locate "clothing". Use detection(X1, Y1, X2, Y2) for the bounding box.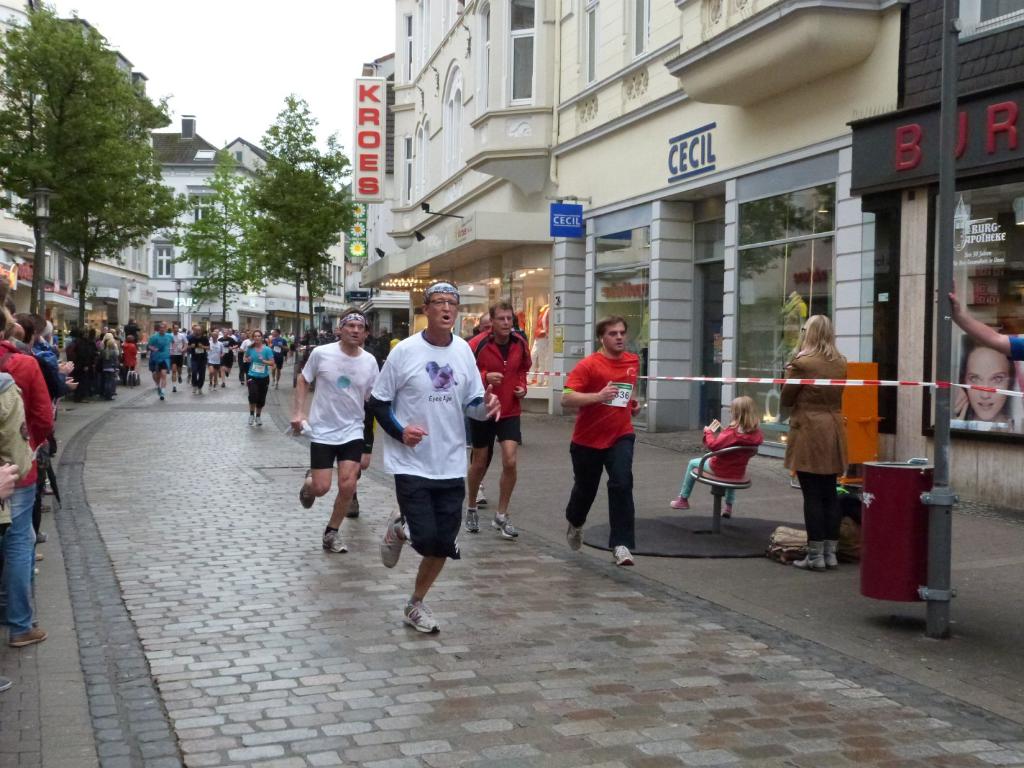
detection(680, 424, 764, 497).
